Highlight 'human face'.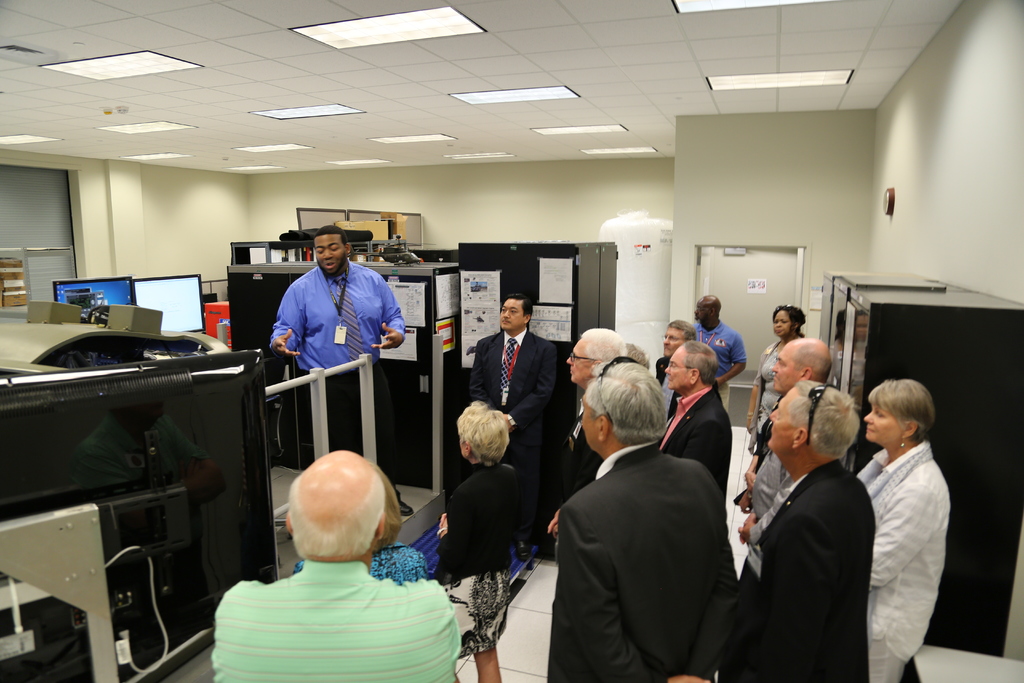
Highlighted region: {"x1": 565, "y1": 339, "x2": 600, "y2": 388}.
